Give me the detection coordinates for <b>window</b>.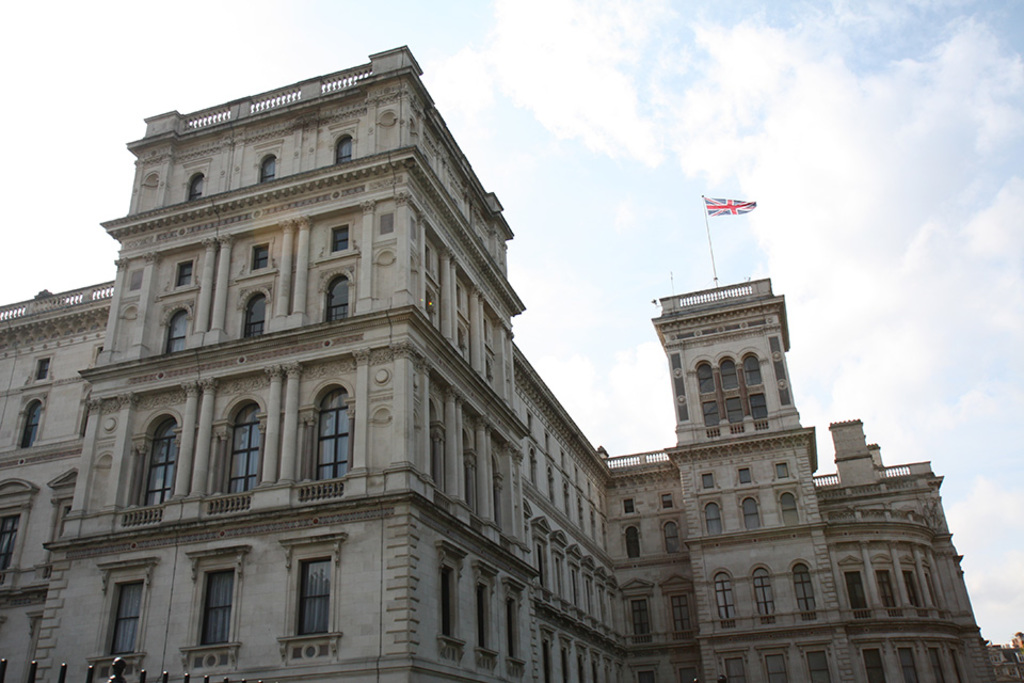
x1=239, y1=296, x2=265, y2=332.
